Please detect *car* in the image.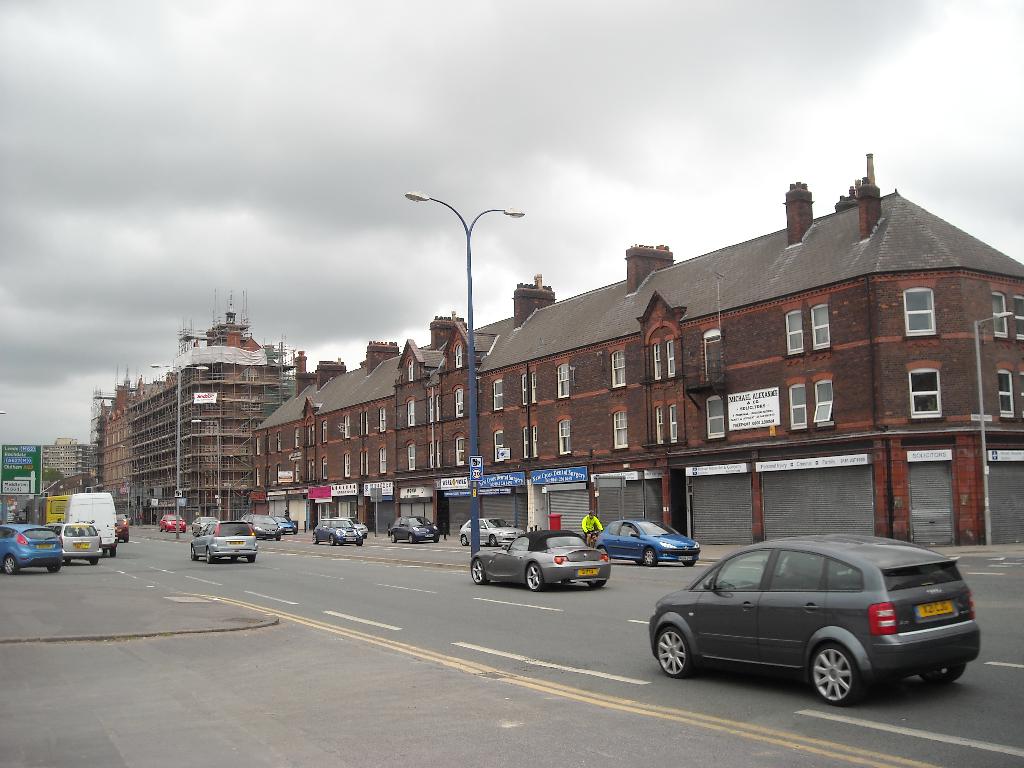
left=44, top=511, right=103, bottom=564.
